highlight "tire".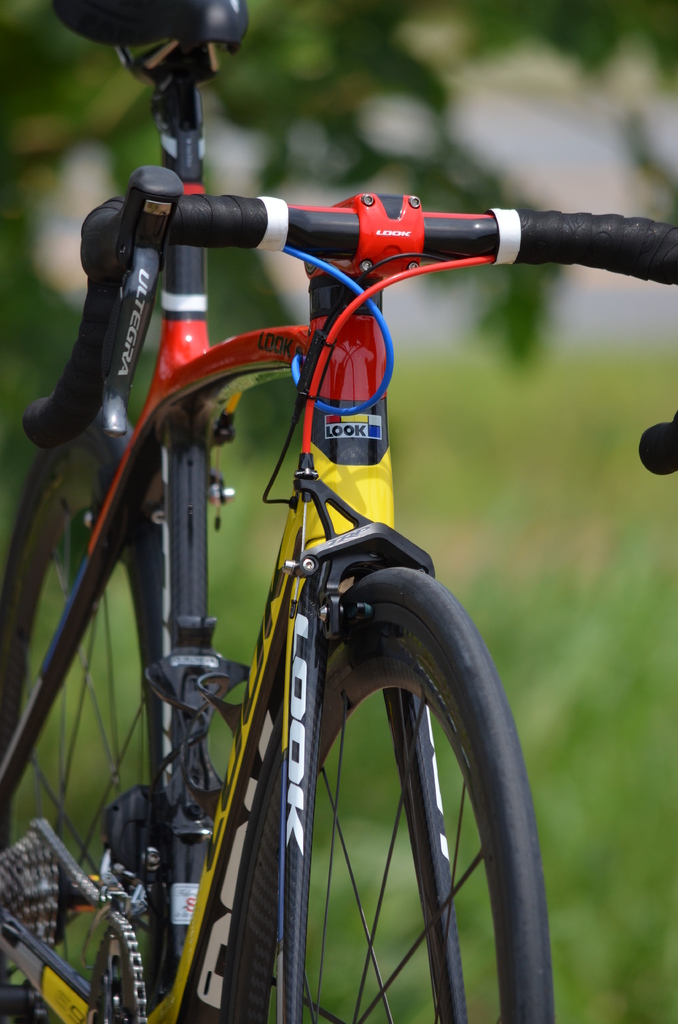
Highlighted region: left=0, top=429, right=195, bottom=1023.
